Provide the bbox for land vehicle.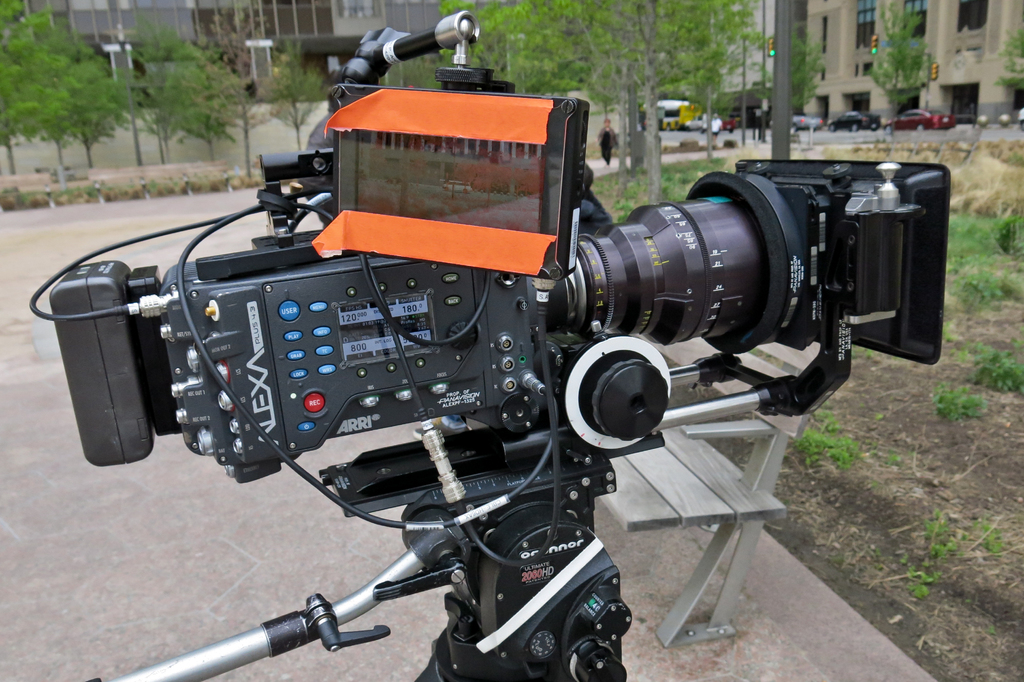
box=[657, 98, 701, 128].
